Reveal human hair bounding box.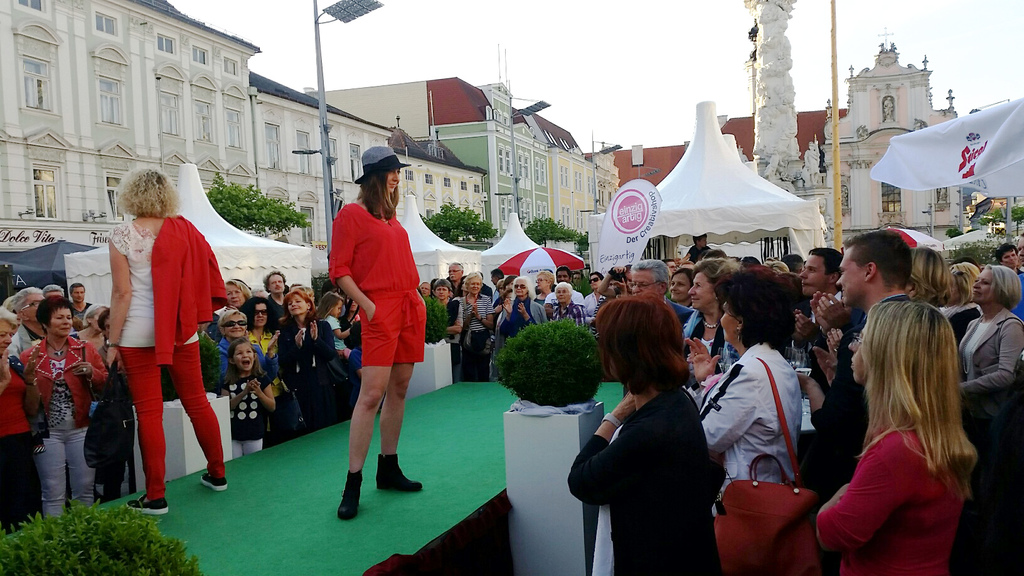
Revealed: <bbox>0, 307, 19, 330</bbox>.
